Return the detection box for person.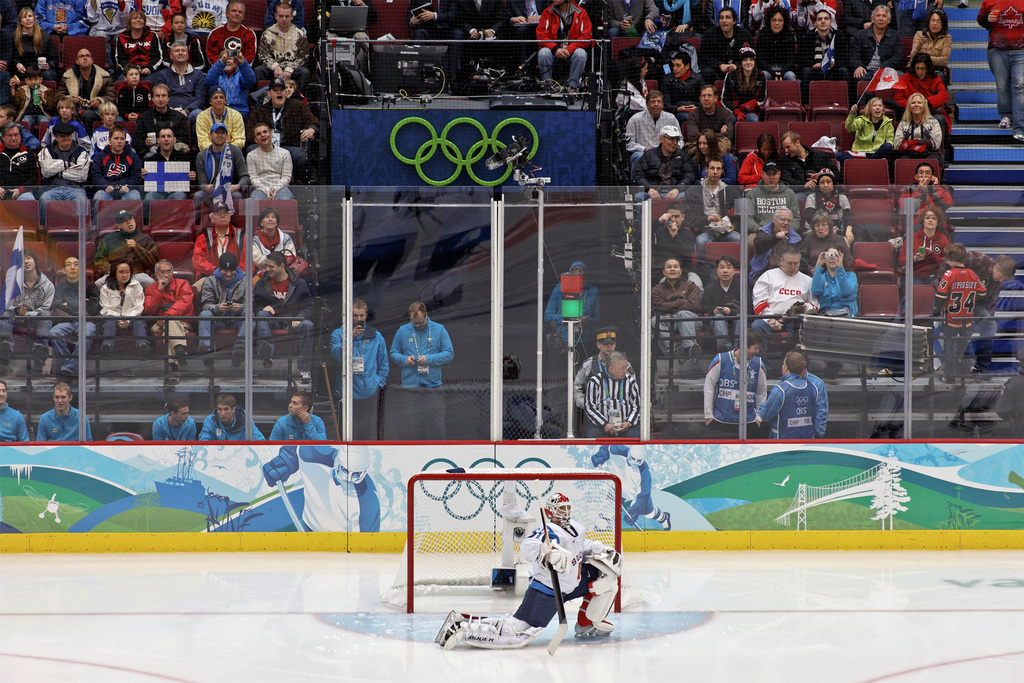
[62,35,117,124].
